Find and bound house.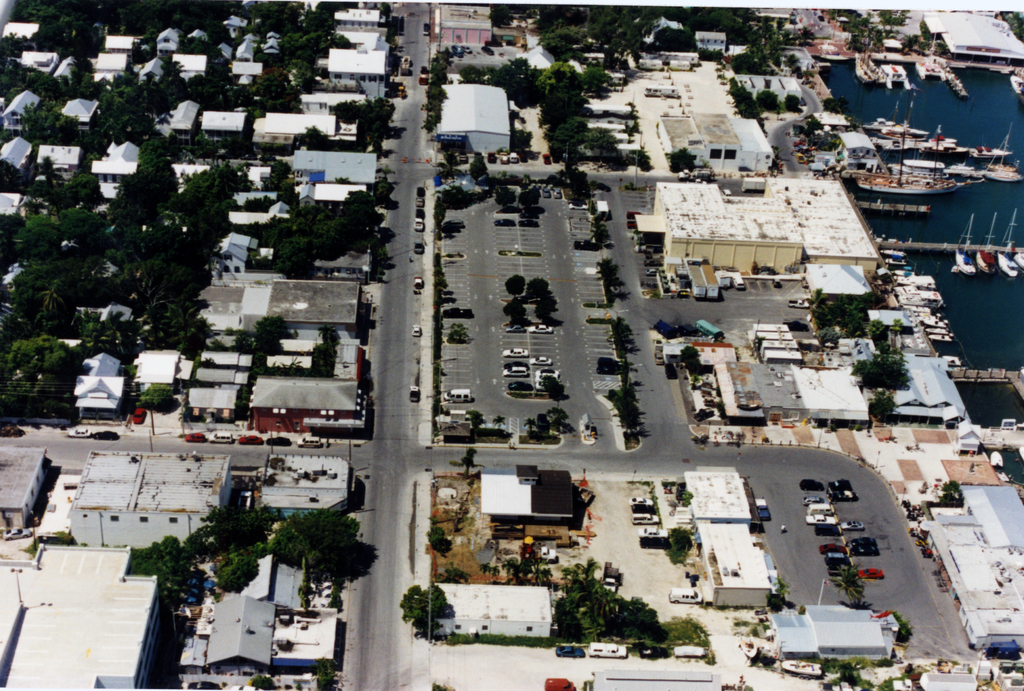
Bound: bbox(291, 150, 384, 183).
